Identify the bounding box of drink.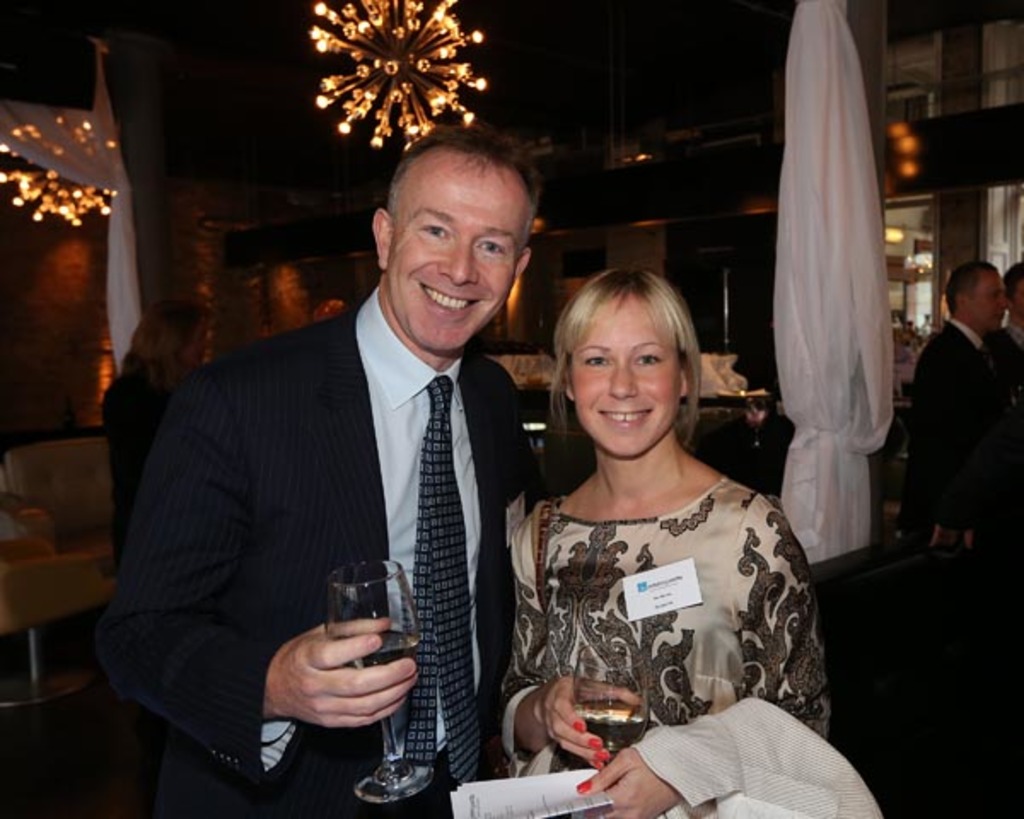
l=575, t=700, r=647, b=752.
